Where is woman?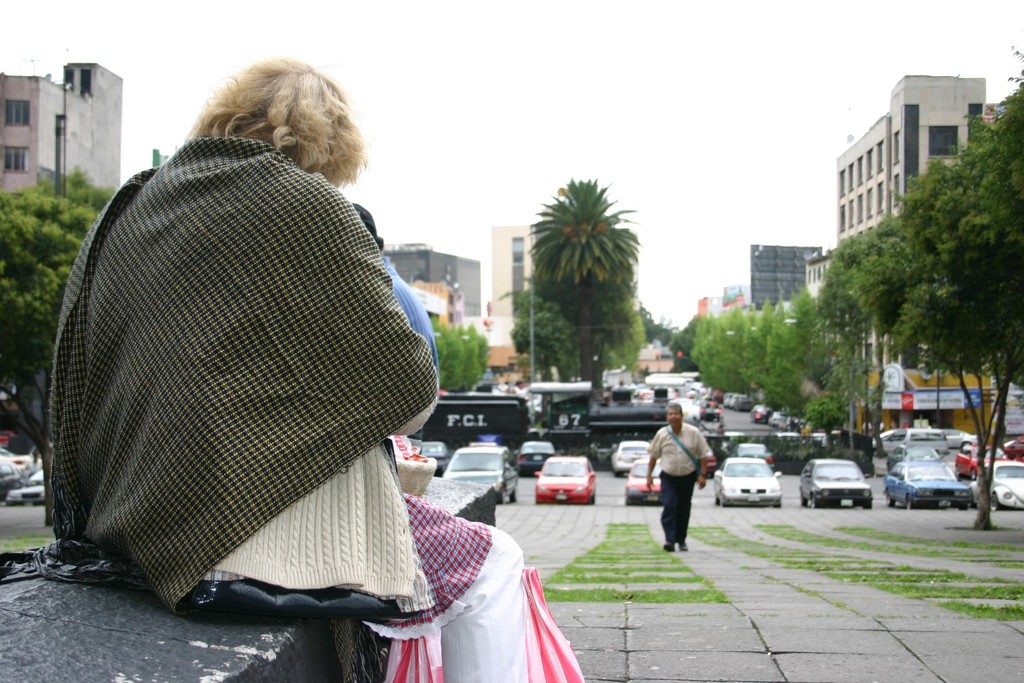
x1=48 y1=57 x2=533 y2=682.
